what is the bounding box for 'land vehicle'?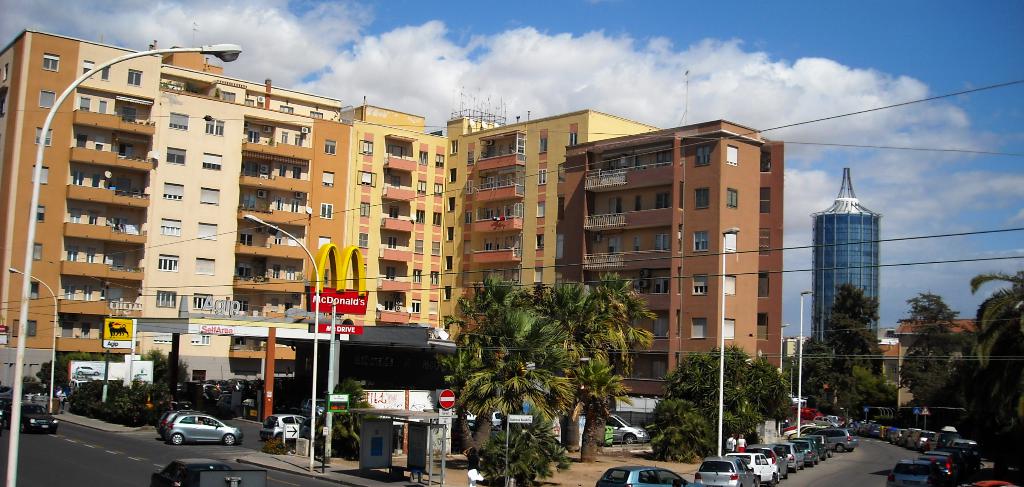
box=[886, 456, 936, 486].
